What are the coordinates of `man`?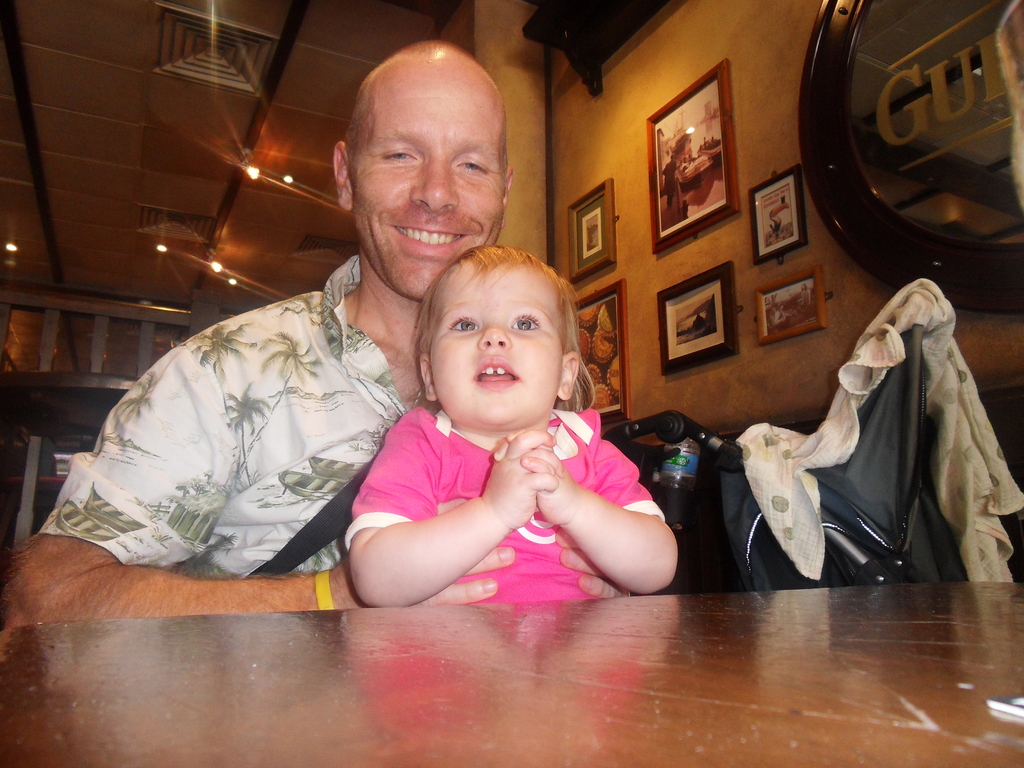
<region>47, 143, 517, 641</region>.
